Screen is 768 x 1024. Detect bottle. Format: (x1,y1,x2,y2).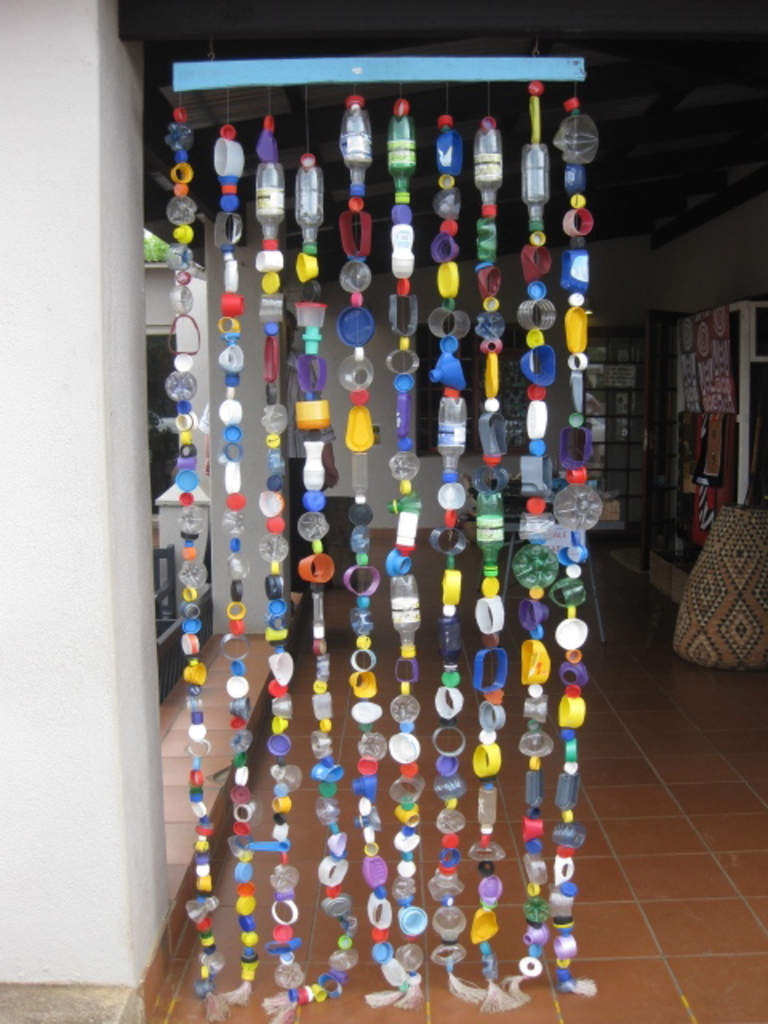
(562,250,589,294).
